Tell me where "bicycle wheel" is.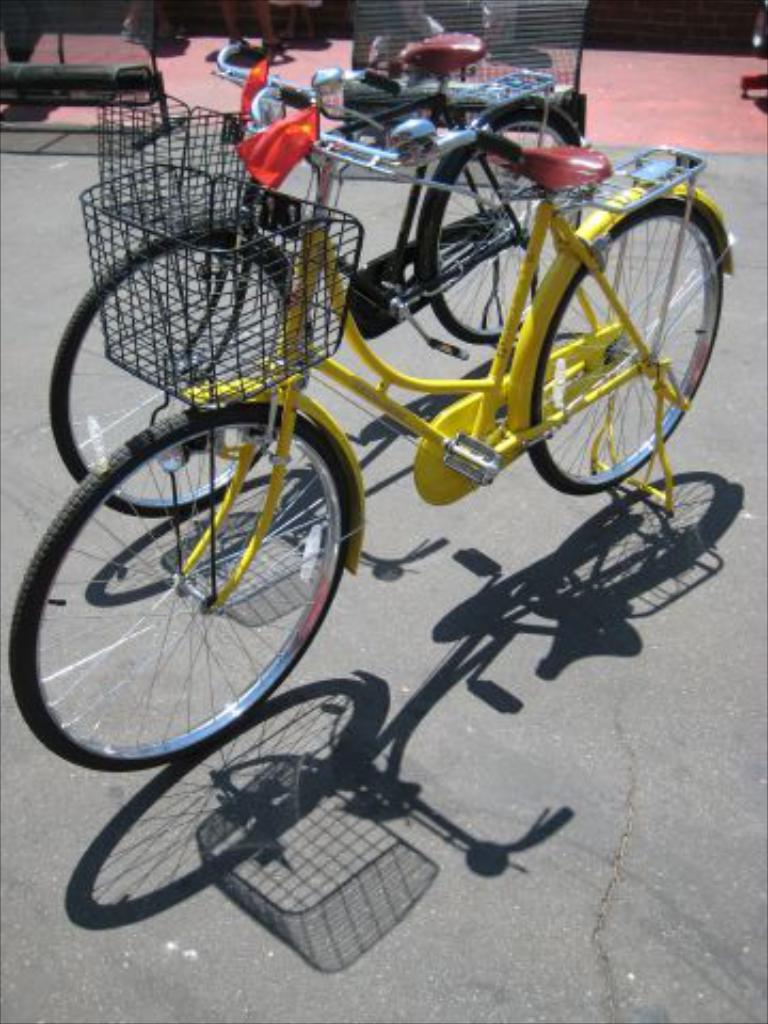
"bicycle wheel" is at crop(26, 399, 363, 781).
